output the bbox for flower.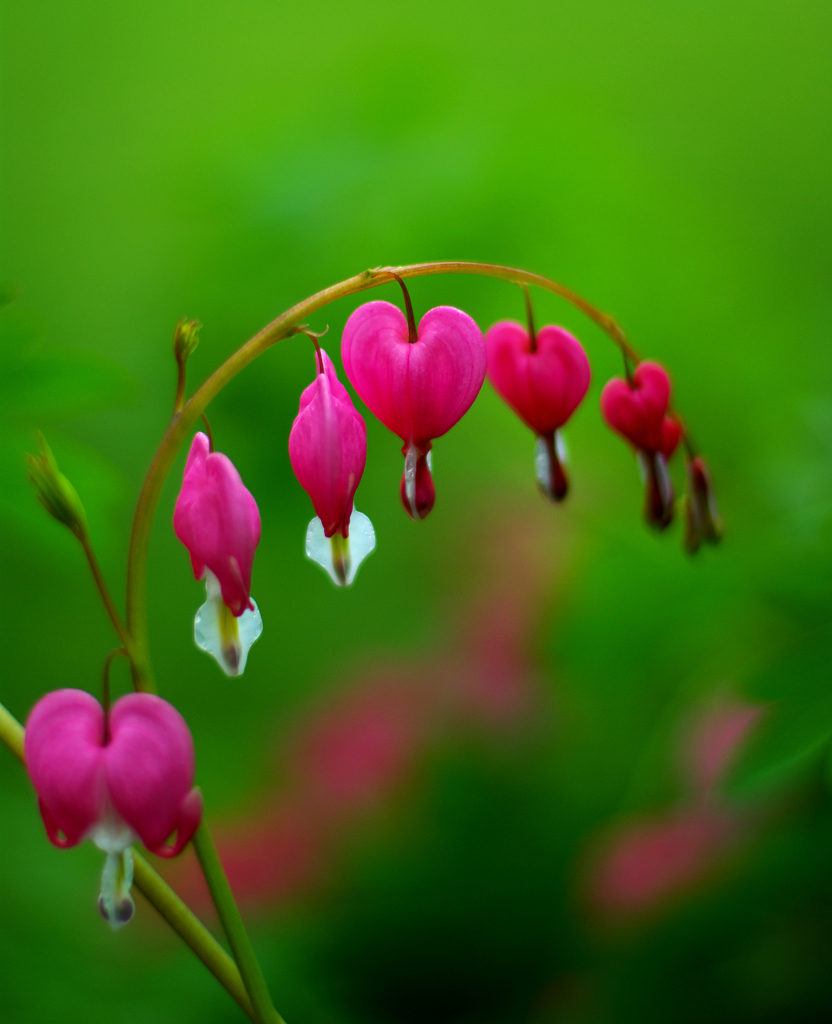
(left=483, top=279, right=591, bottom=512).
